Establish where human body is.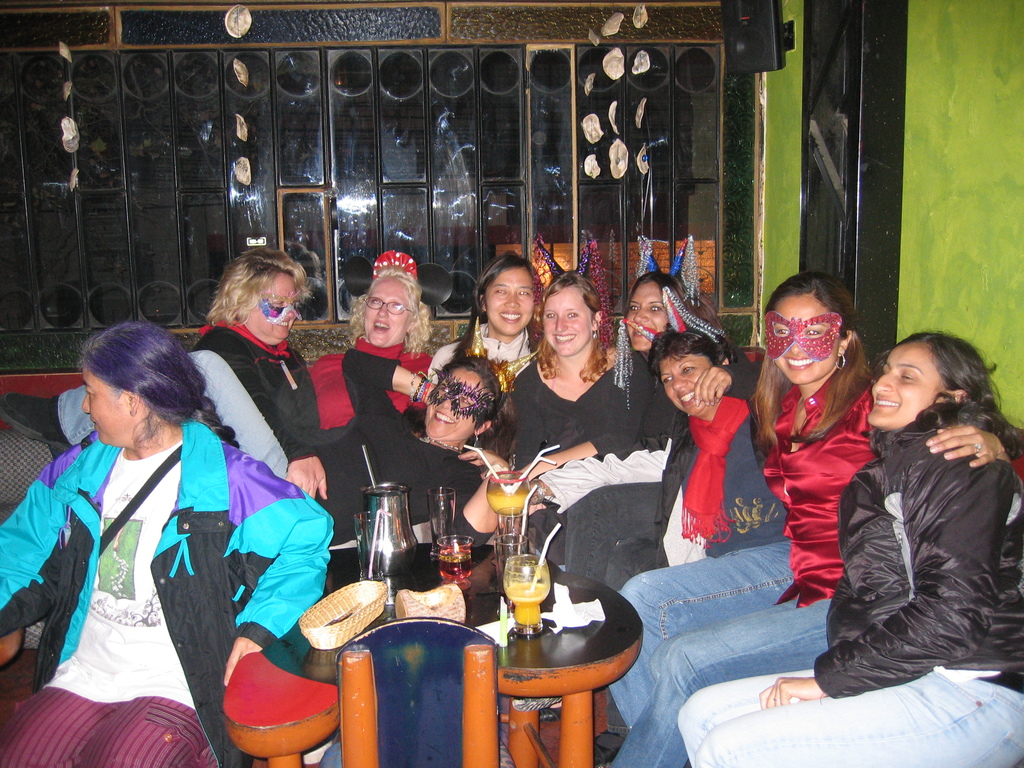
Established at detection(197, 319, 324, 501).
